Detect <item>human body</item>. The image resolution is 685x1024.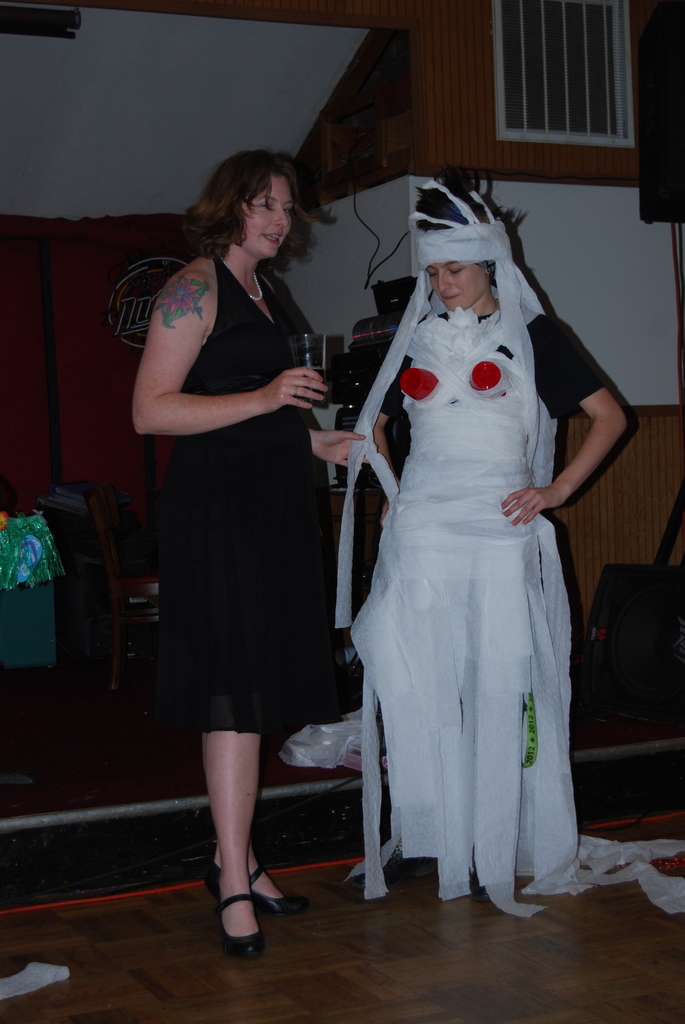
Rect(127, 246, 378, 960).
